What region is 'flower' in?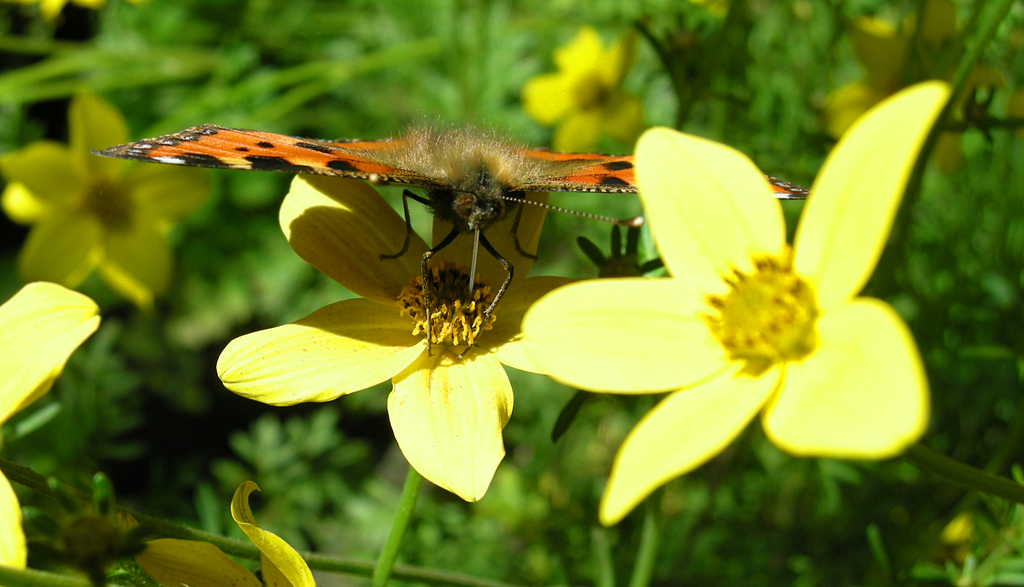
{"left": 216, "top": 171, "right": 590, "bottom": 506}.
